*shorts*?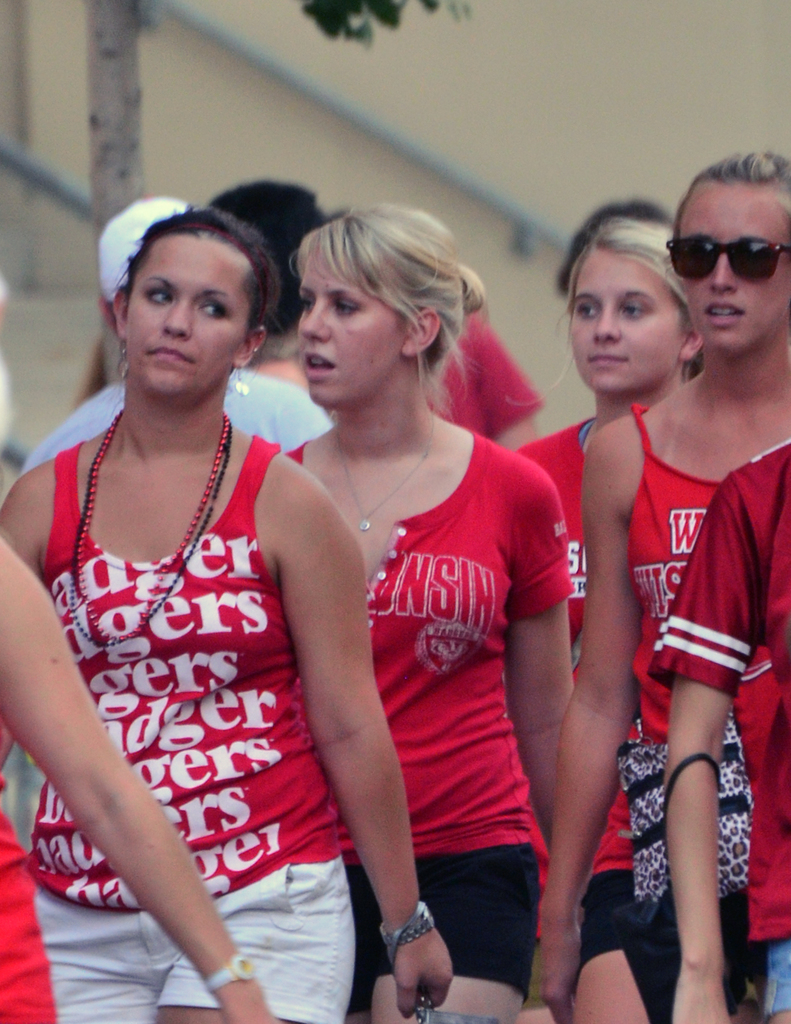
x1=573, y1=867, x2=631, y2=991
